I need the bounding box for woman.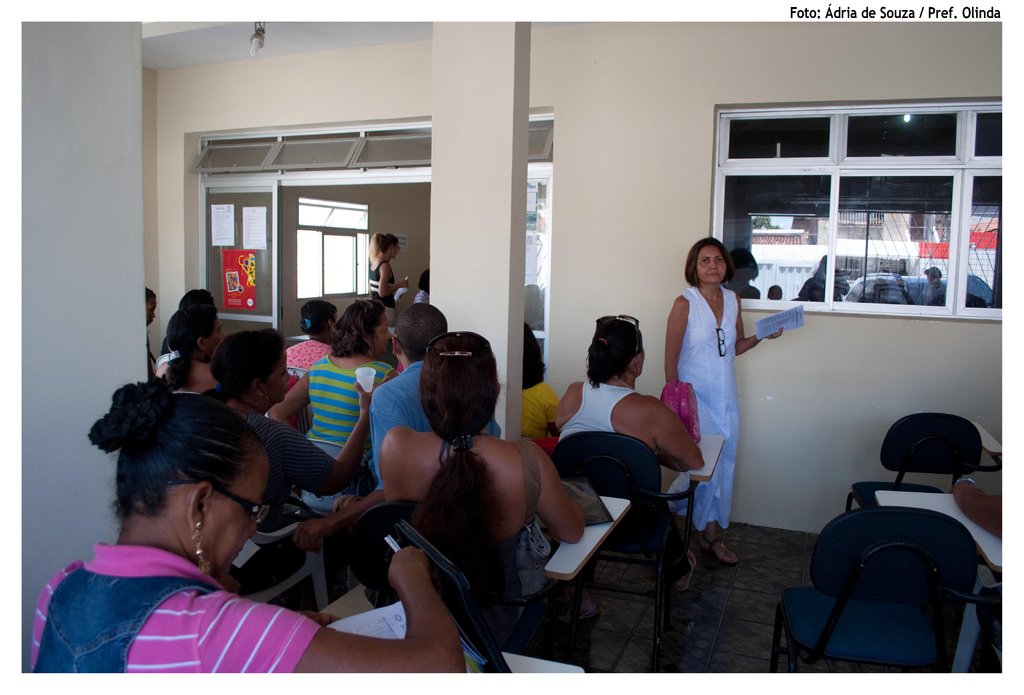
Here it is: Rect(378, 333, 586, 651).
